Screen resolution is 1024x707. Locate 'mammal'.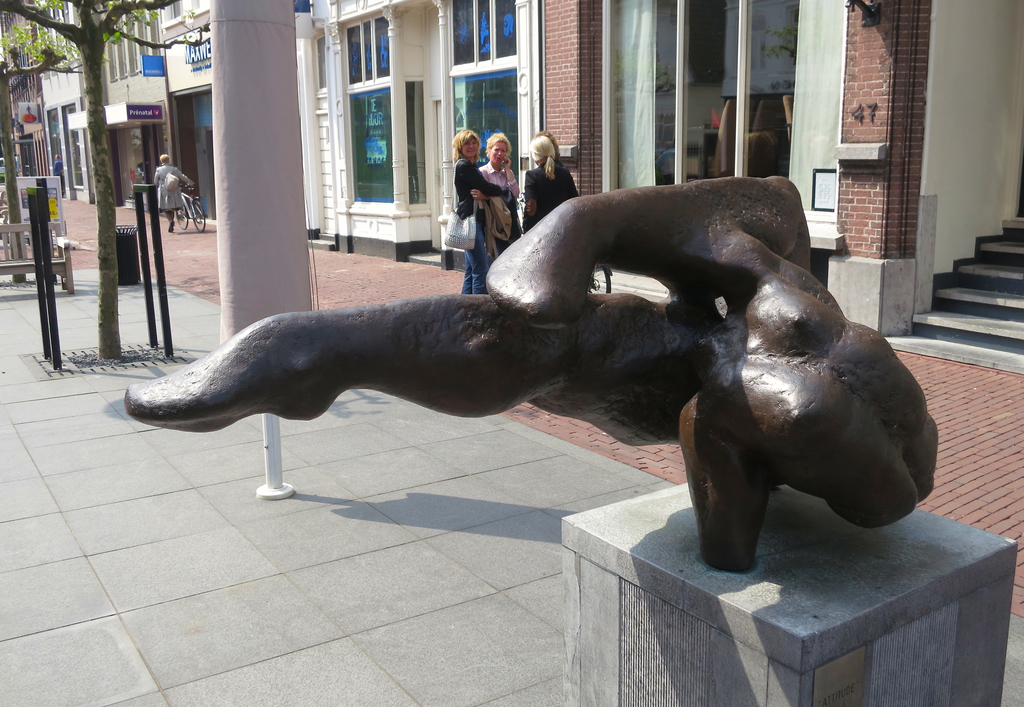
{"x1": 474, "y1": 132, "x2": 522, "y2": 258}.
